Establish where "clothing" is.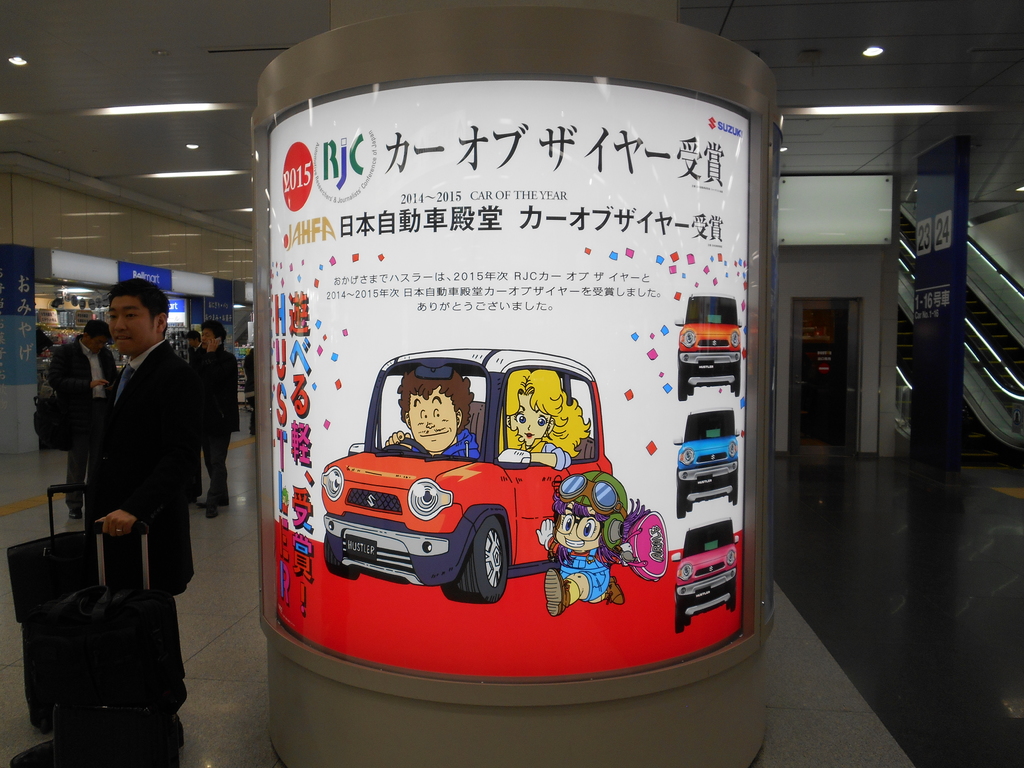
Established at <region>53, 331, 117, 504</region>.
